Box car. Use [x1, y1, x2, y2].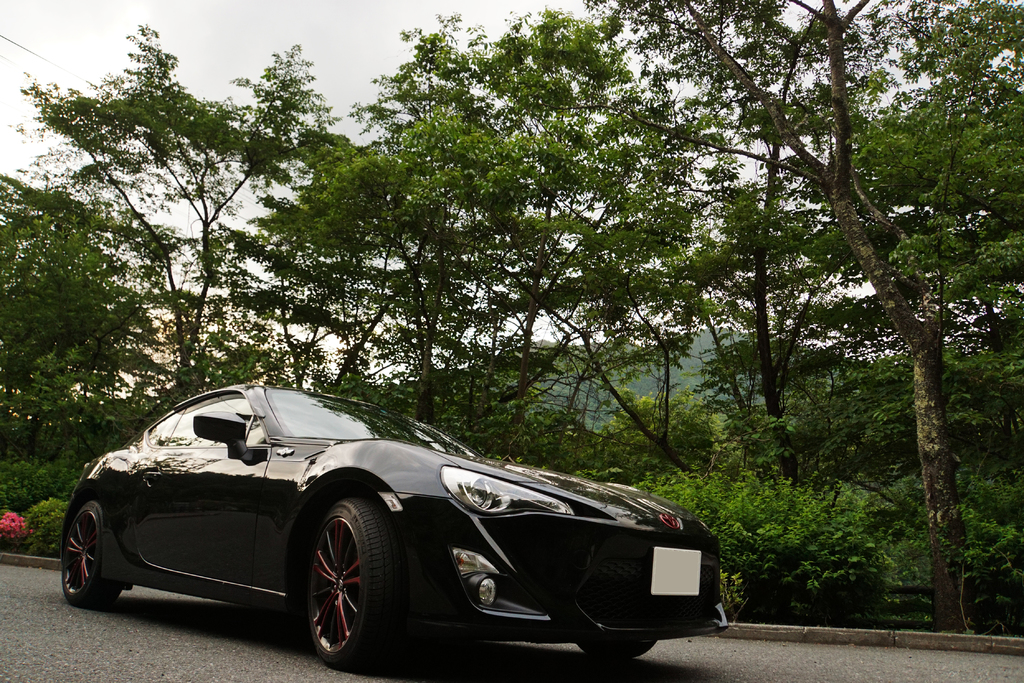
[51, 372, 733, 675].
